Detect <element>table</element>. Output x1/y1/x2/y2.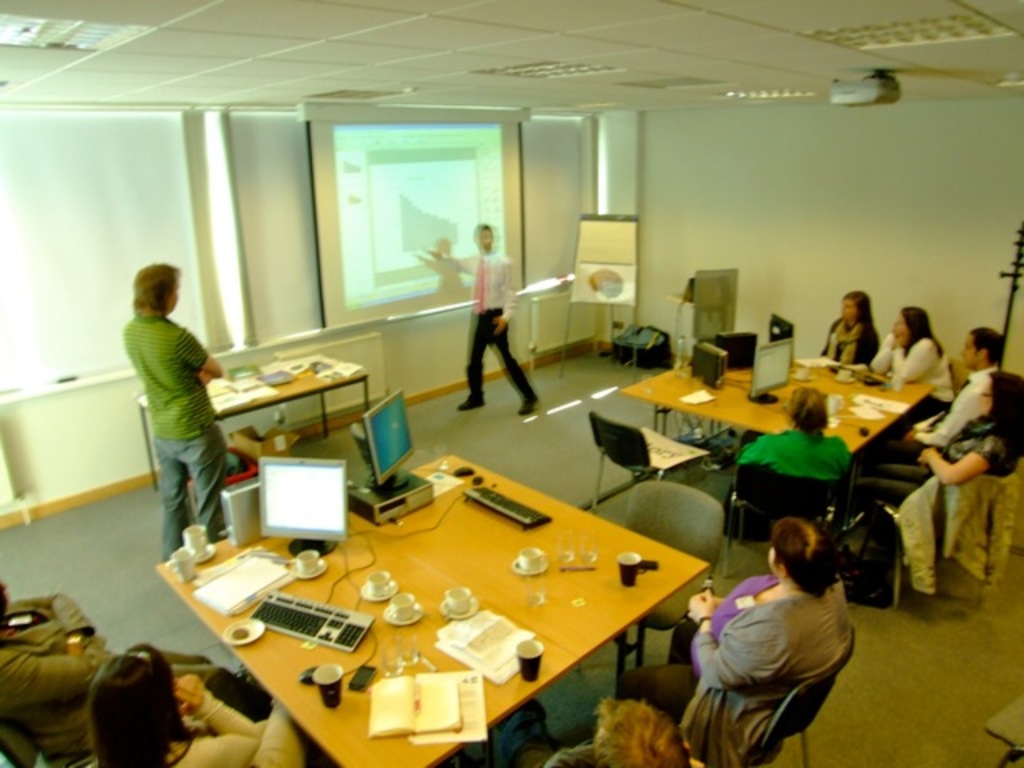
630/362/928/525.
